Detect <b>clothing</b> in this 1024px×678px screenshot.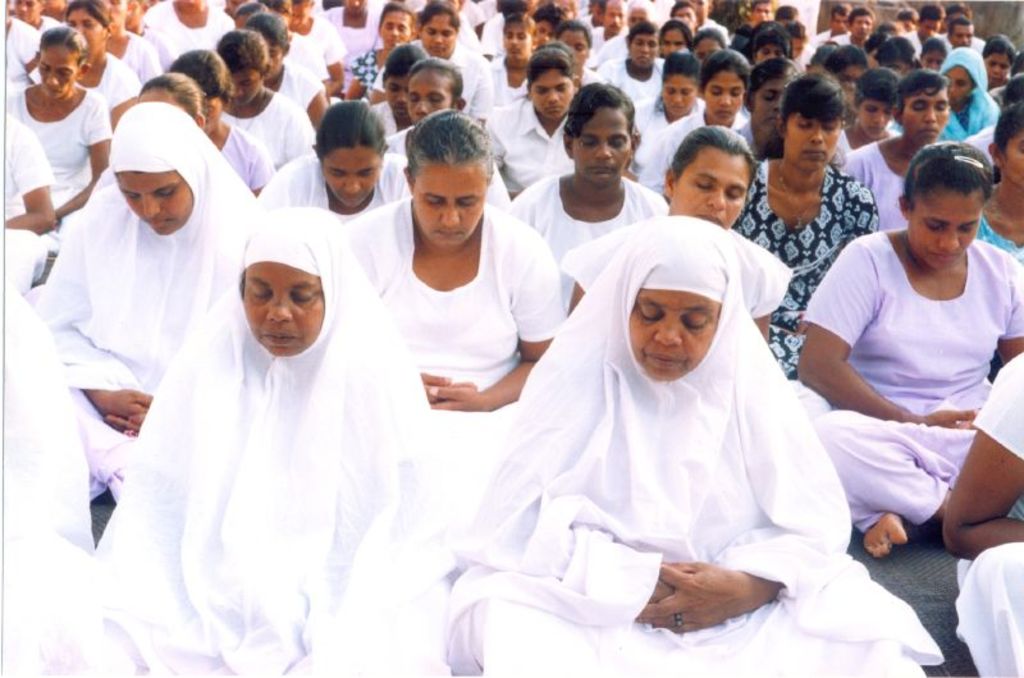
Detection: crop(947, 368, 1023, 677).
